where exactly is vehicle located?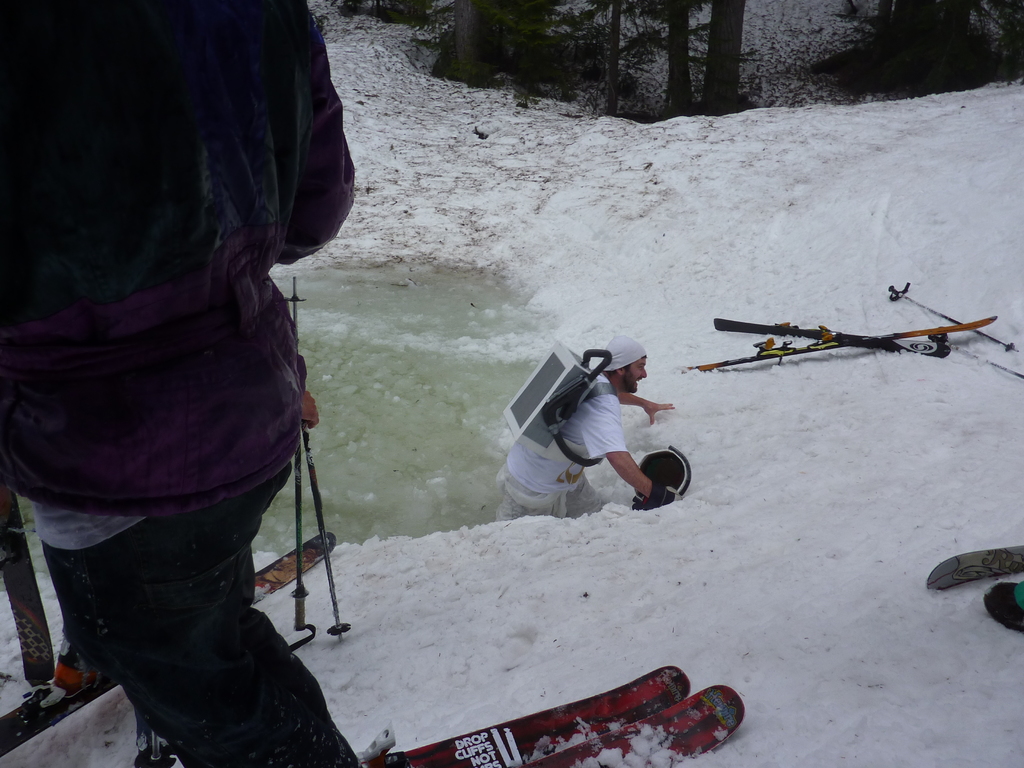
Its bounding box is 681, 308, 1007, 377.
